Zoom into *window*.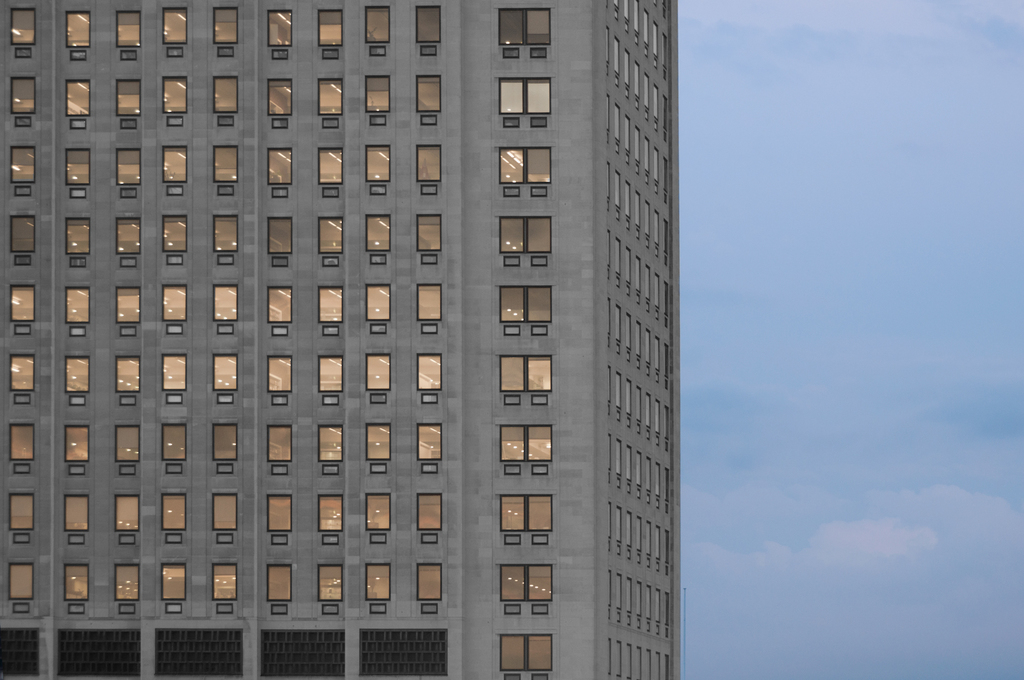
Zoom target: {"x1": 208, "y1": 0, "x2": 243, "y2": 64}.
